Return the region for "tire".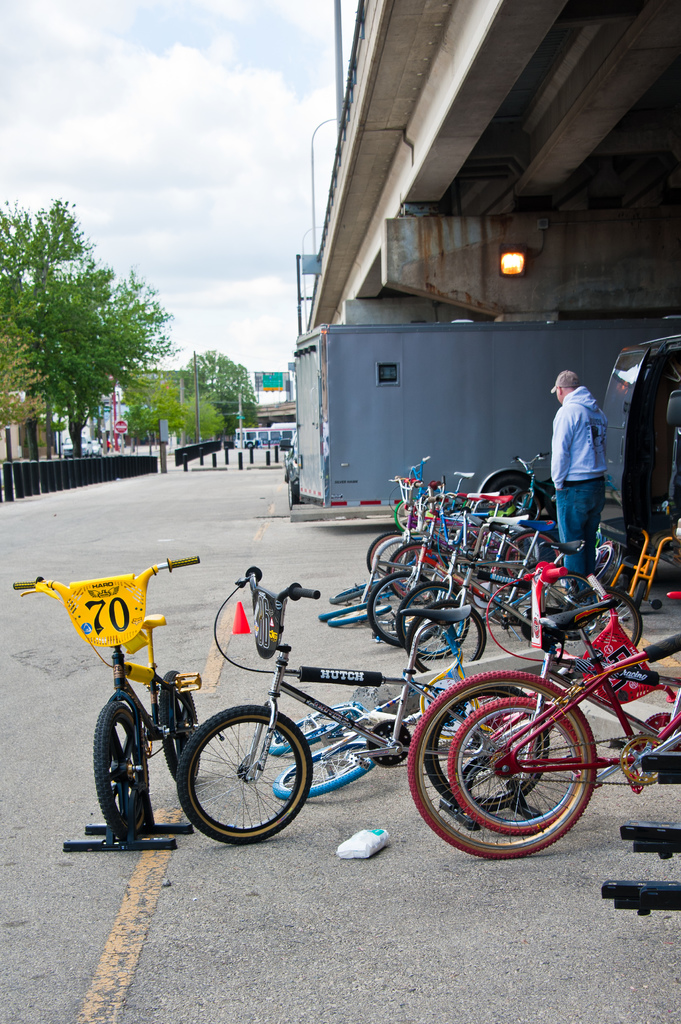
[405, 599, 489, 673].
